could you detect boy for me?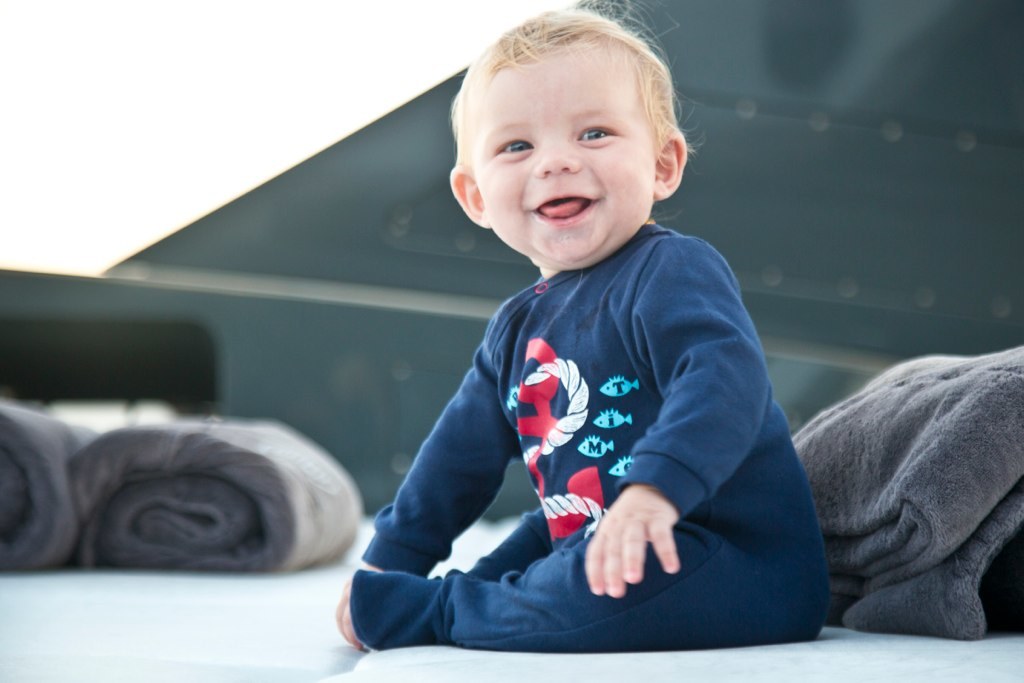
Detection result: <bbox>336, 0, 830, 650</bbox>.
